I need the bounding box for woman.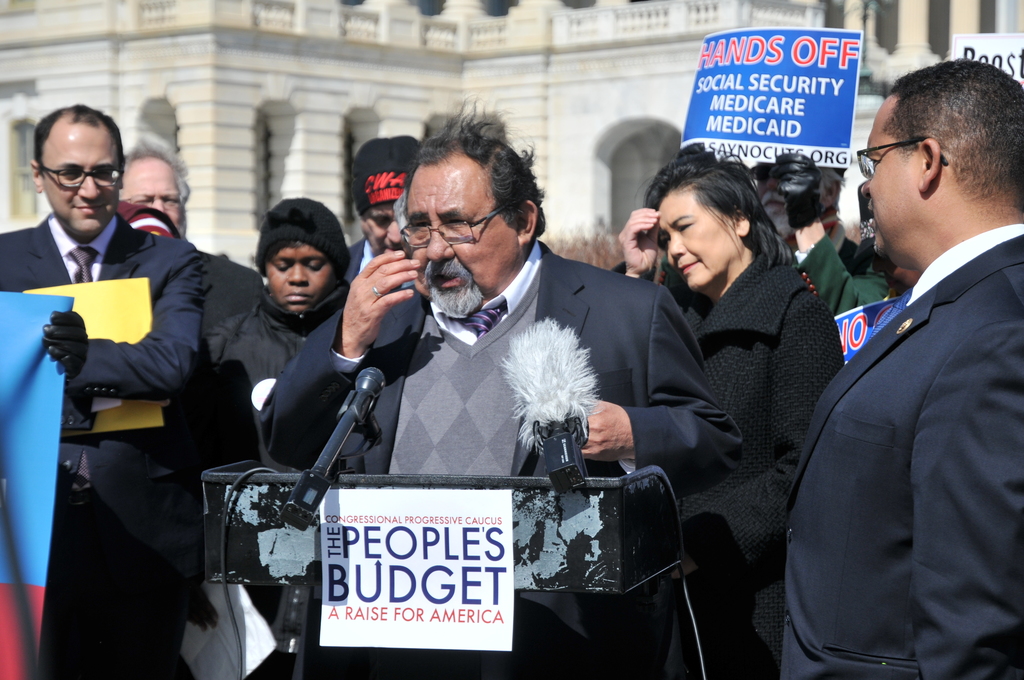
Here it is: (left=166, top=191, right=367, bottom=528).
